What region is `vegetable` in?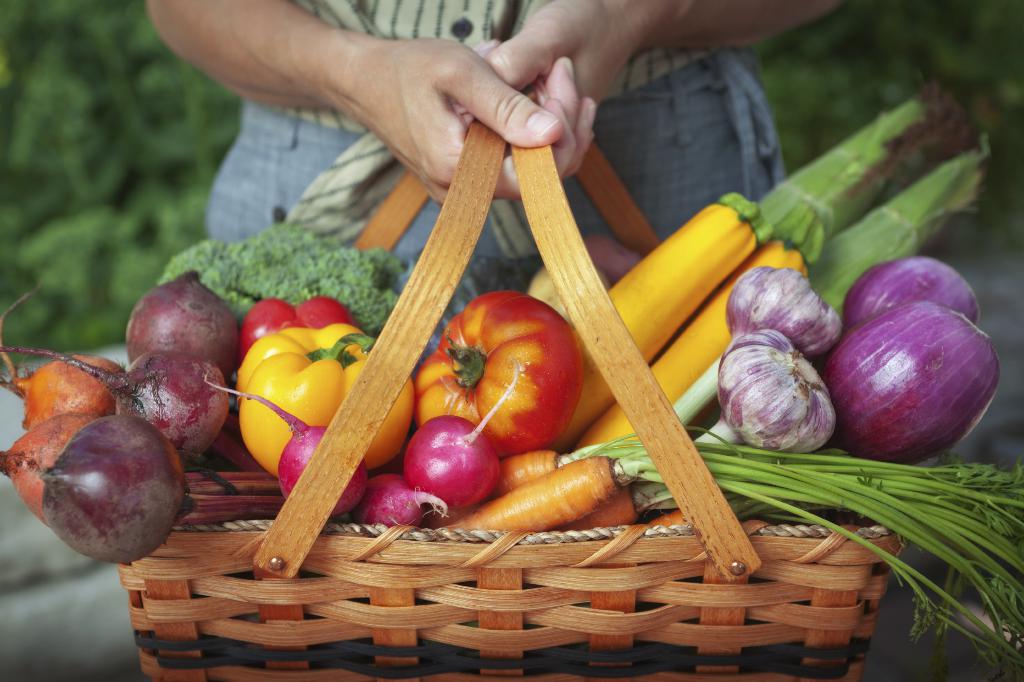
<region>694, 328, 839, 457</region>.
